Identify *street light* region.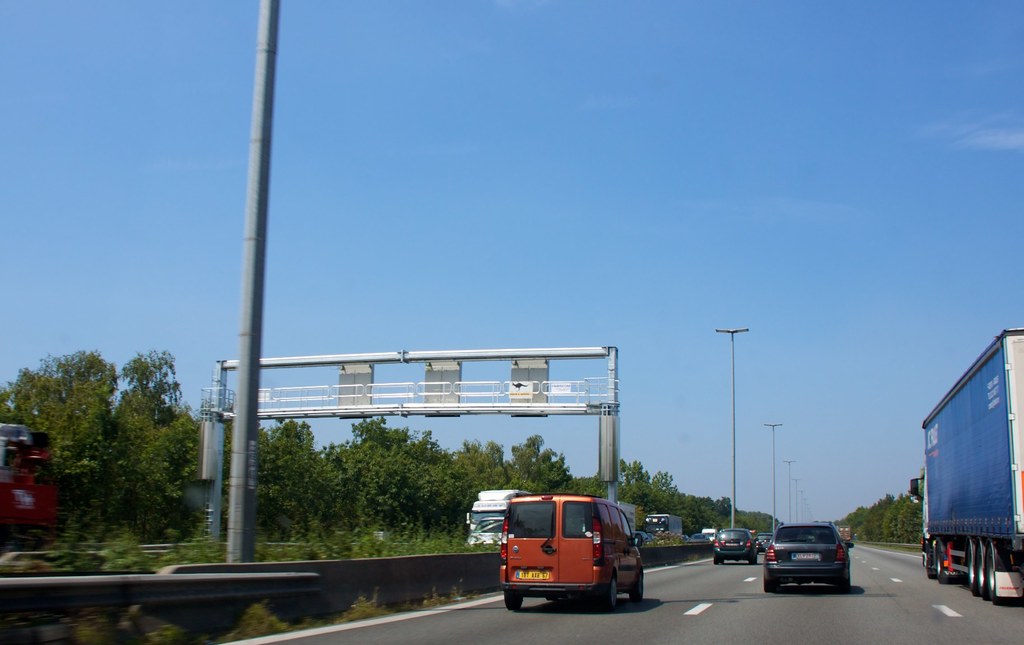
Region: <region>716, 323, 752, 530</region>.
